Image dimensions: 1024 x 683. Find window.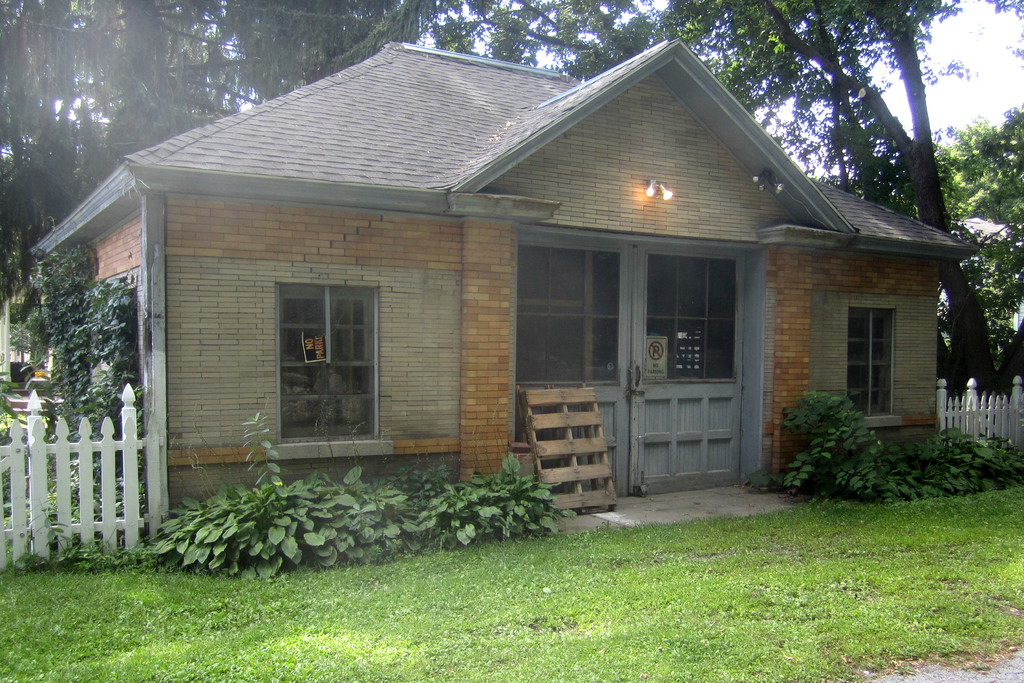
[x1=845, y1=304, x2=895, y2=415].
